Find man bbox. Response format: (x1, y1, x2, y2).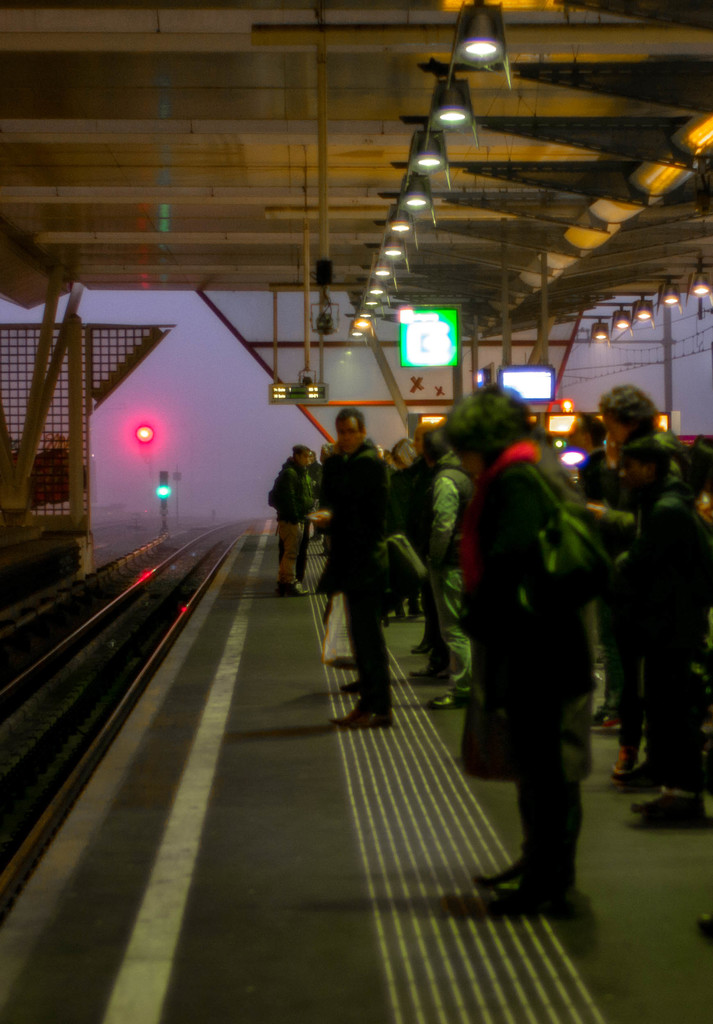
(423, 427, 470, 707).
